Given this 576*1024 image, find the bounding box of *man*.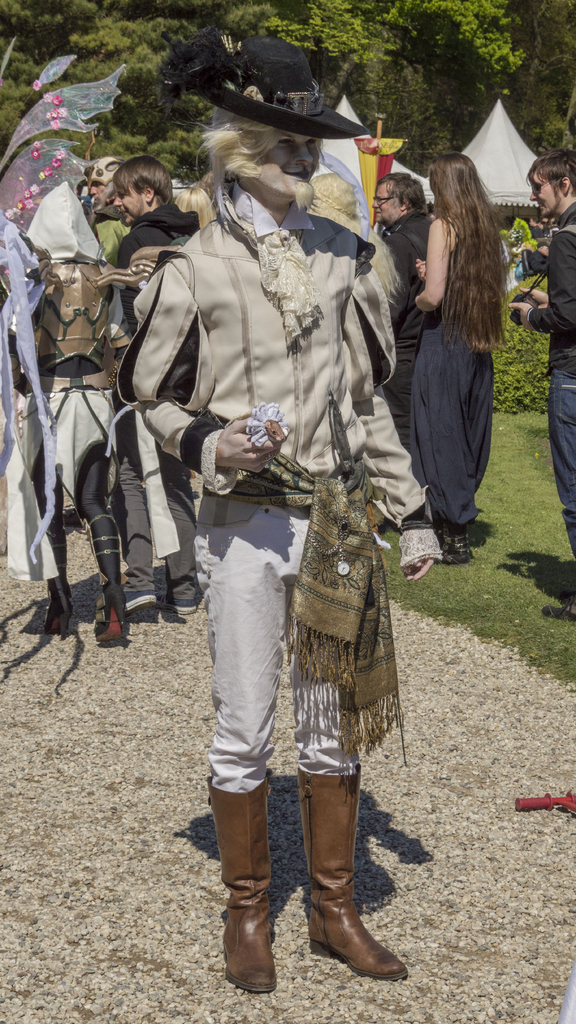
pyautogui.locateOnScreen(88, 152, 131, 260).
